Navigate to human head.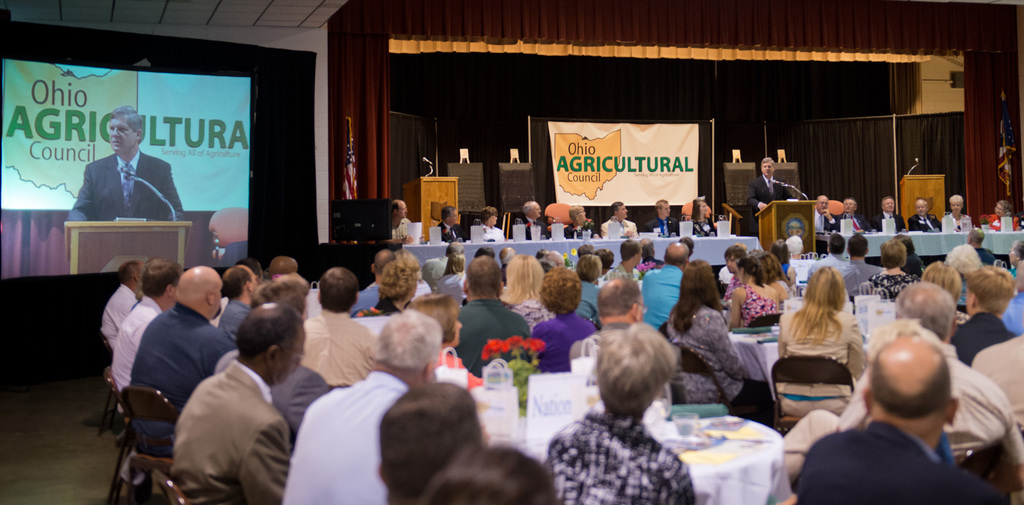
Navigation target: pyautogui.locateOnScreen(375, 252, 420, 307).
